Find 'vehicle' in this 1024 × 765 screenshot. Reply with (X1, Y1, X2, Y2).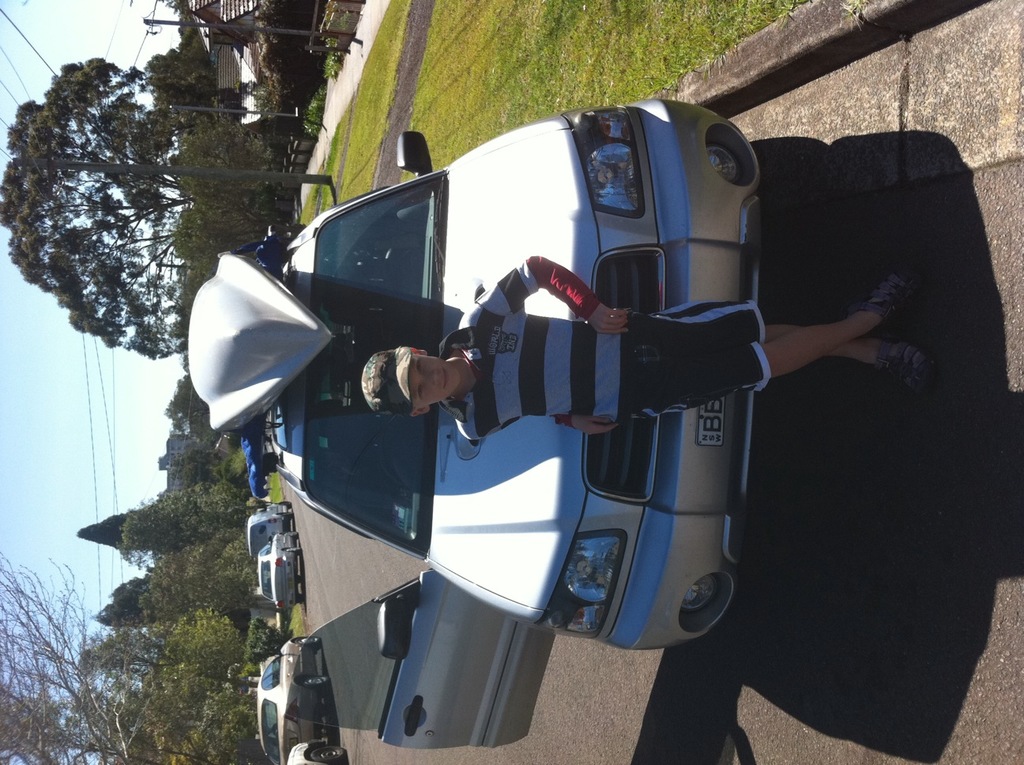
(251, 529, 308, 621).
